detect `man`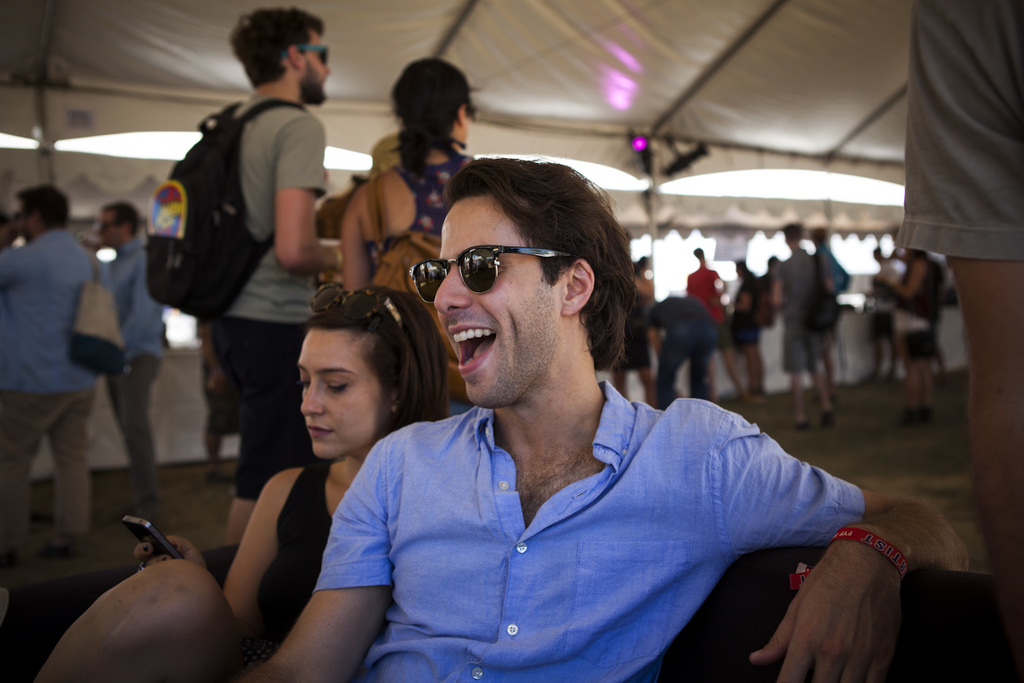
pyautogui.locateOnScreen(687, 252, 762, 406)
